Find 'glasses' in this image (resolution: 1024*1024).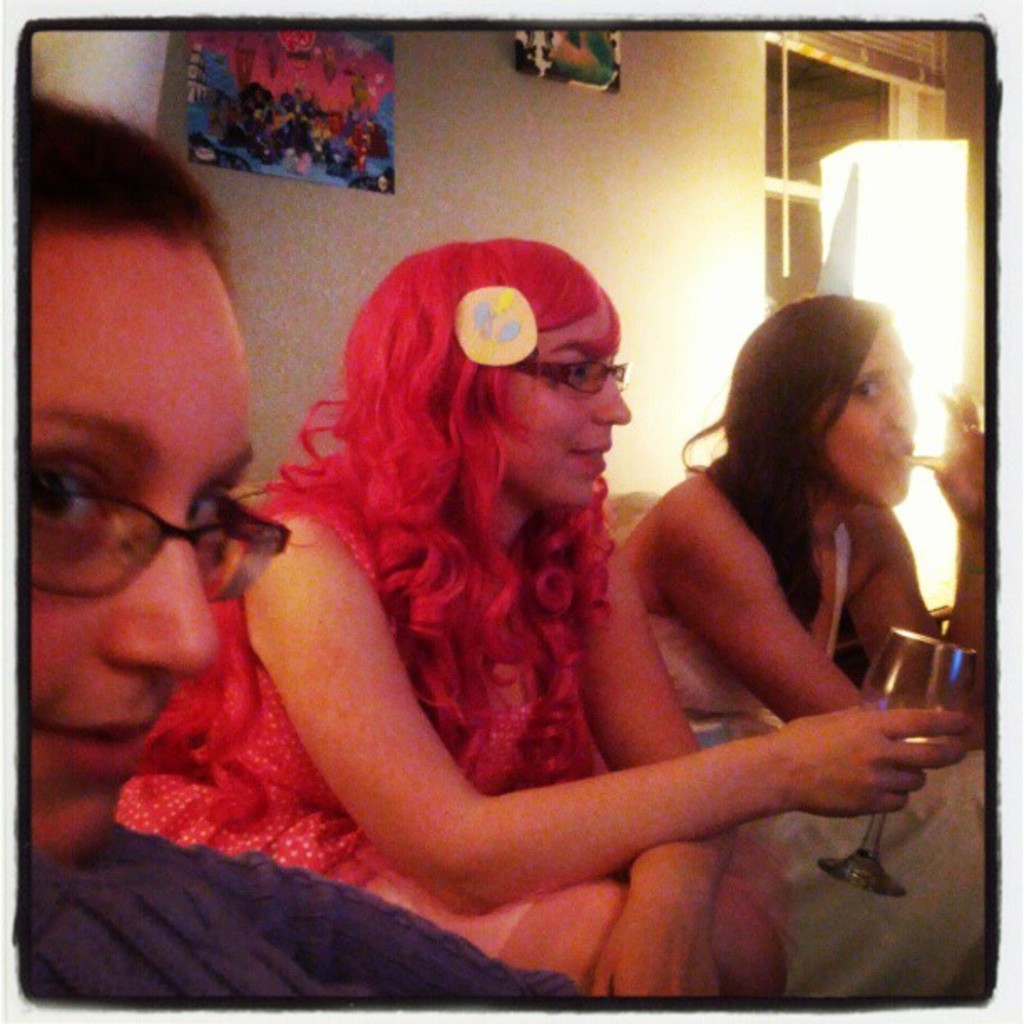
locate(515, 351, 631, 397).
